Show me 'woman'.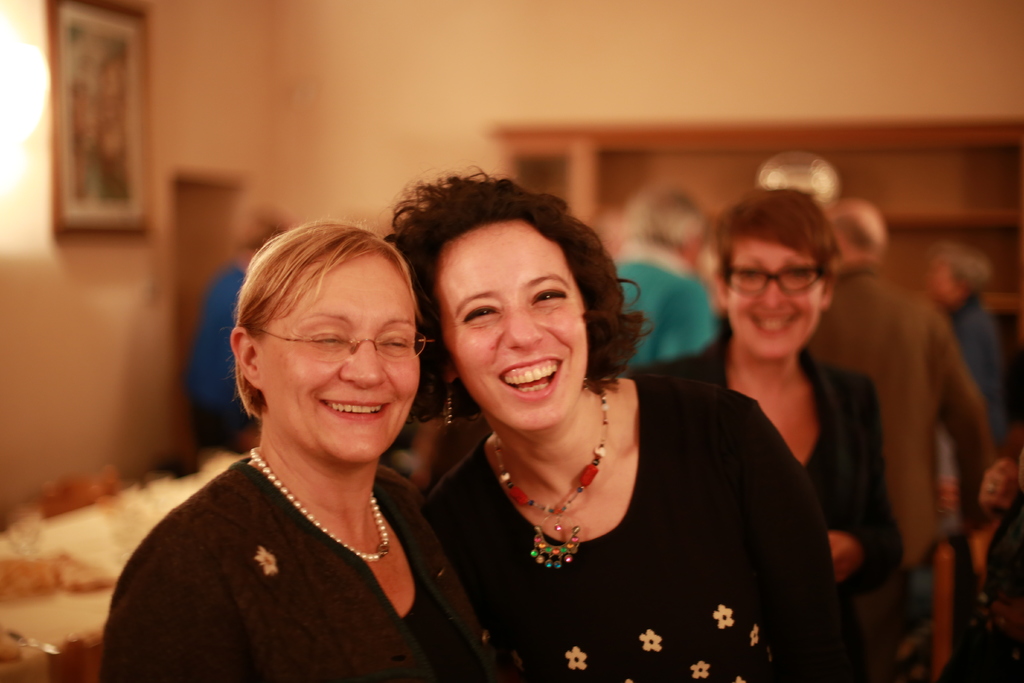
'woman' is here: bbox=[104, 219, 500, 682].
